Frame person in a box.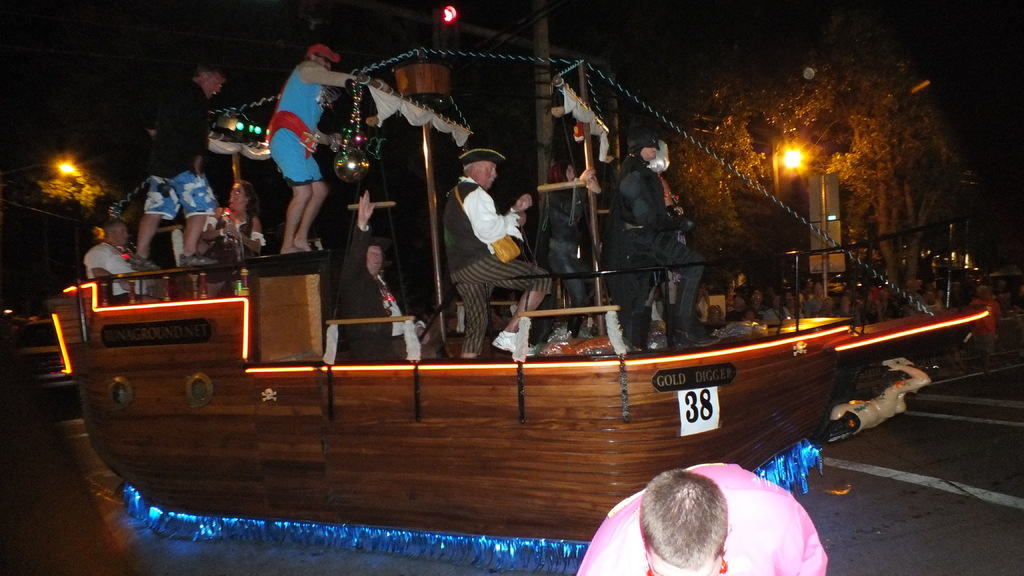
268 47 397 257.
